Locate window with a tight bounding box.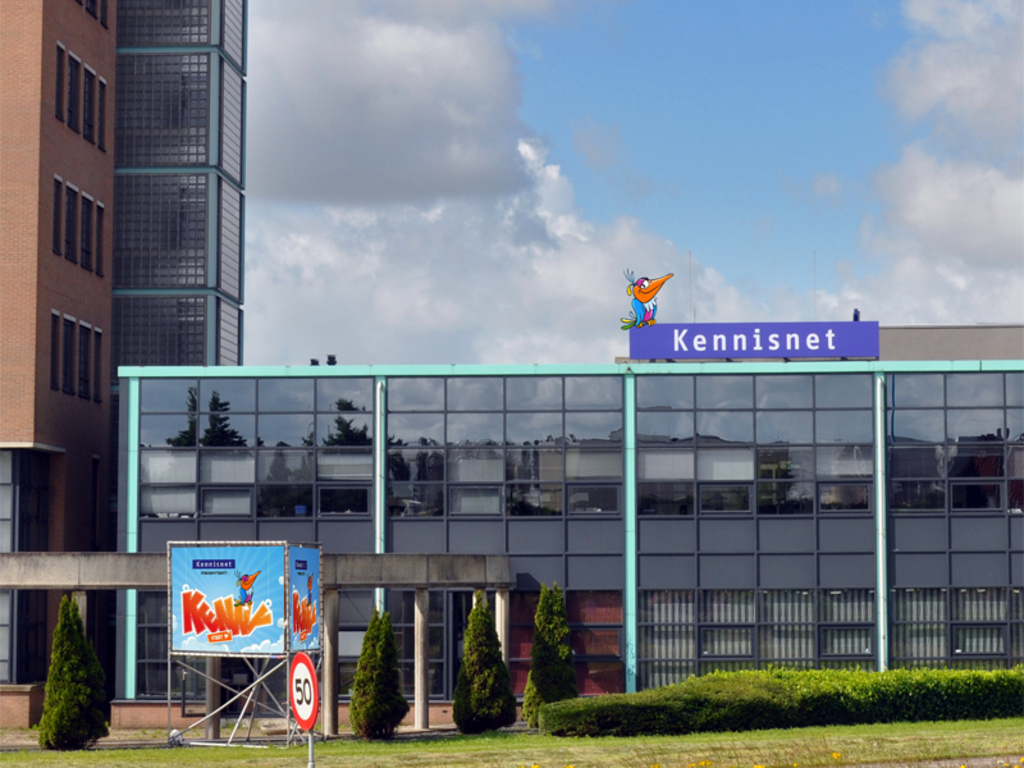
49 177 65 256.
